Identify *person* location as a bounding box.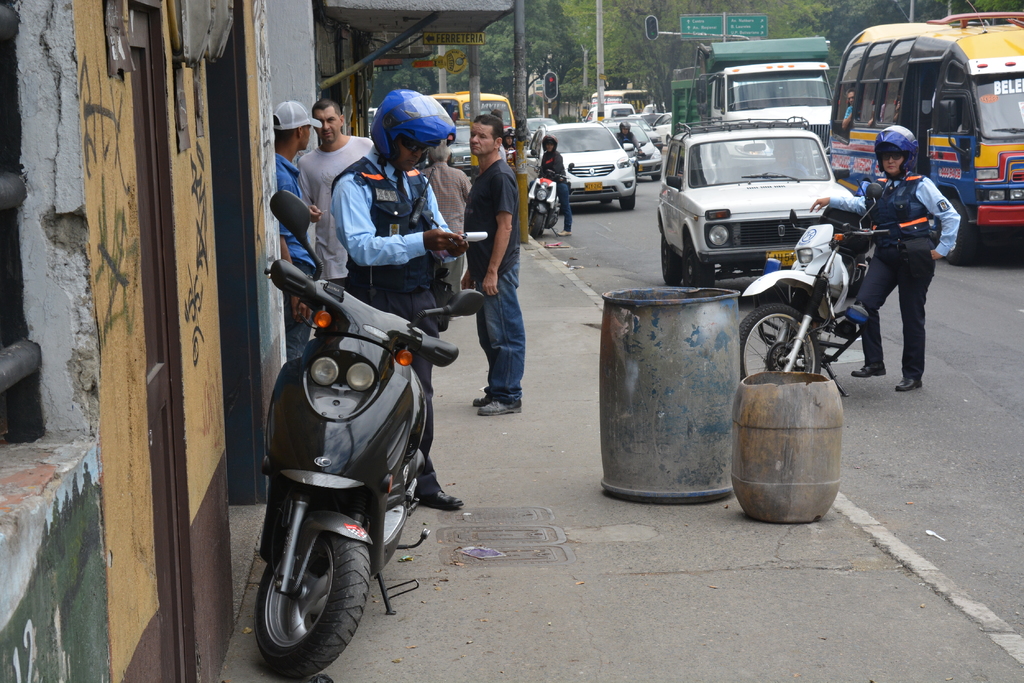
[296, 97, 374, 346].
